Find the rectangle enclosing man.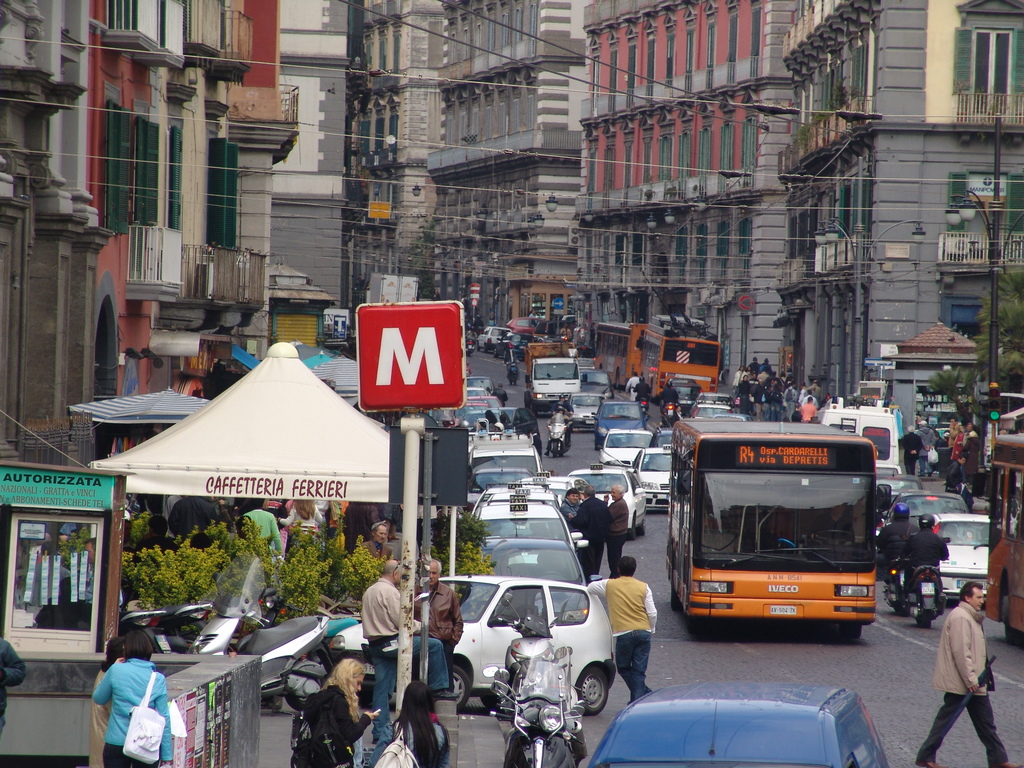
crop(357, 520, 394, 577).
